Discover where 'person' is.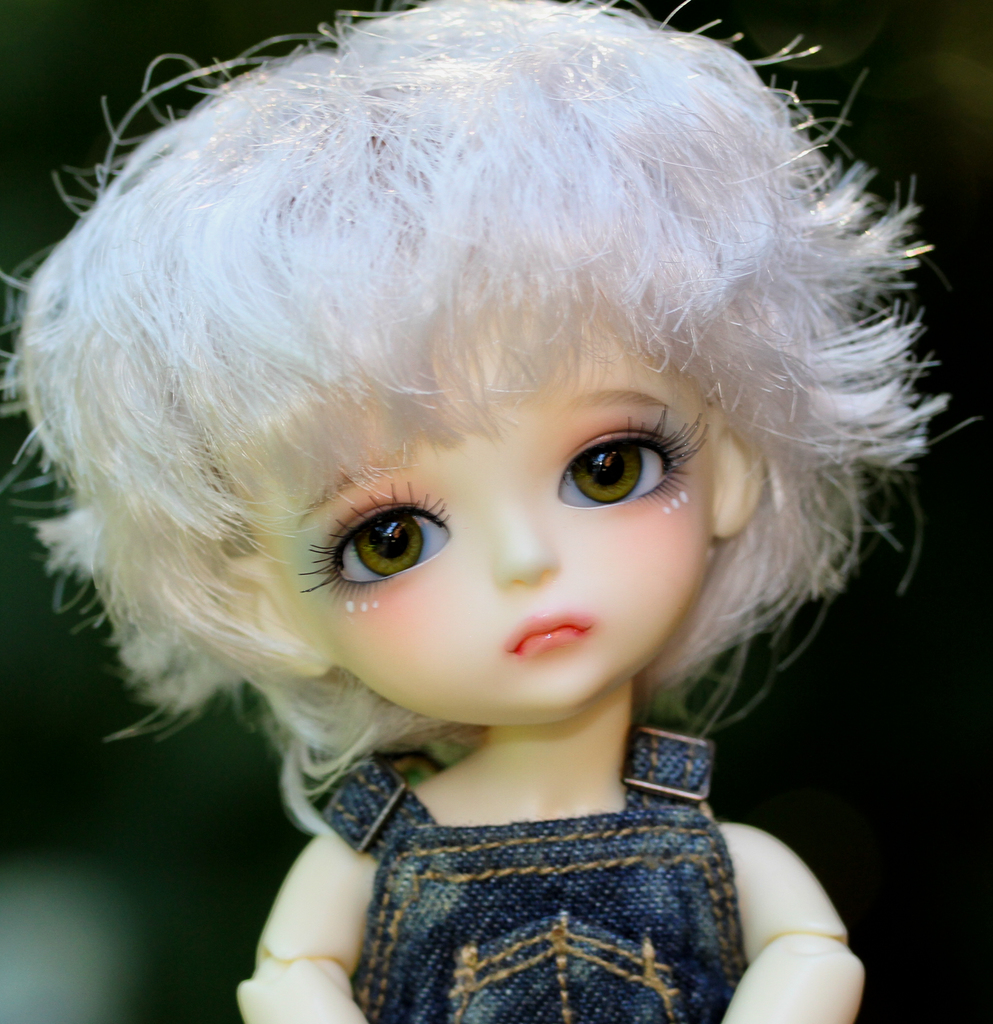
Discovered at 0 0 980 1023.
